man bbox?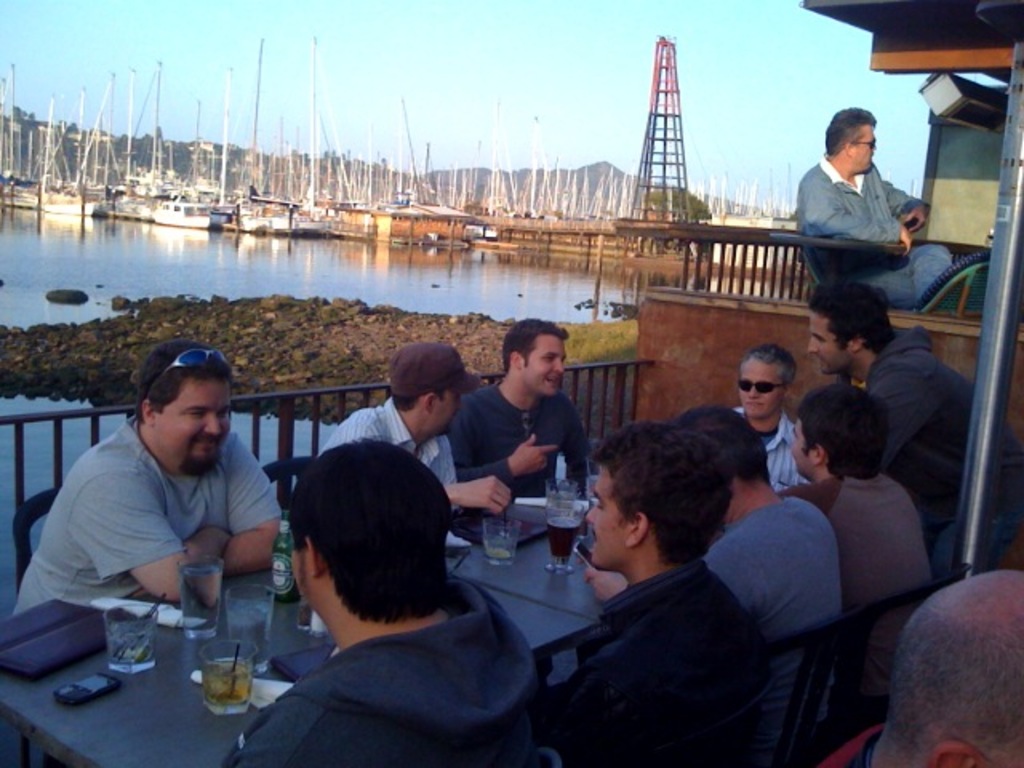
BBox(677, 410, 856, 766)
